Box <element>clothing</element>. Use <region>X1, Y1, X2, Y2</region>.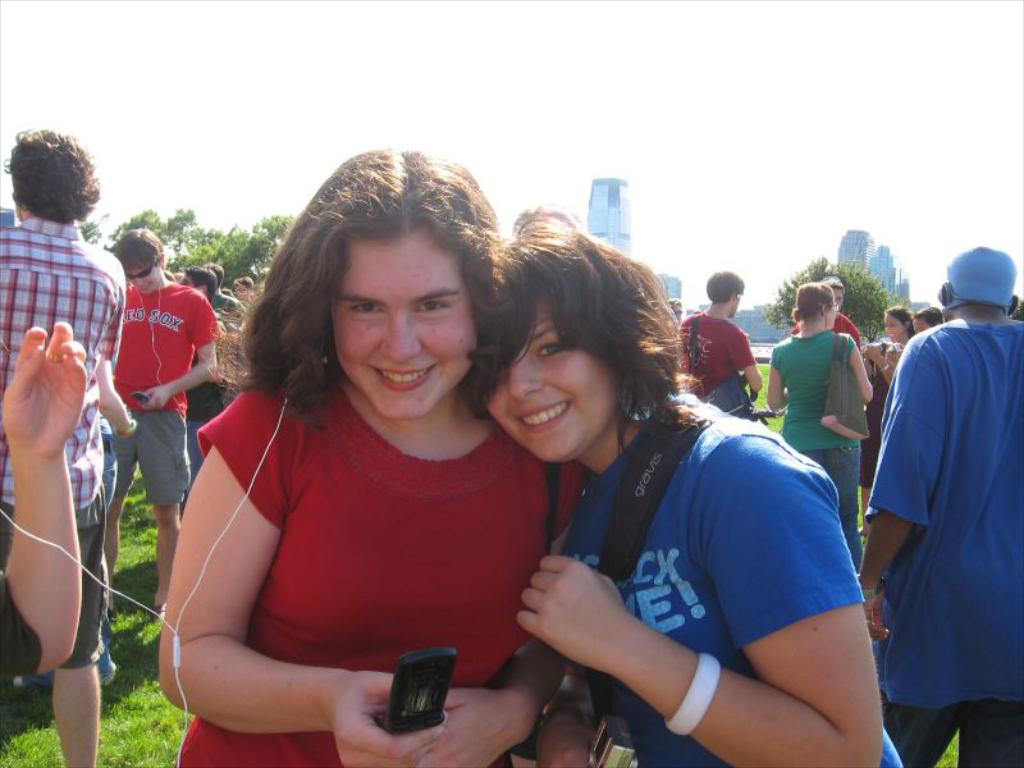
<region>873, 276, 1010, 726</region>.
